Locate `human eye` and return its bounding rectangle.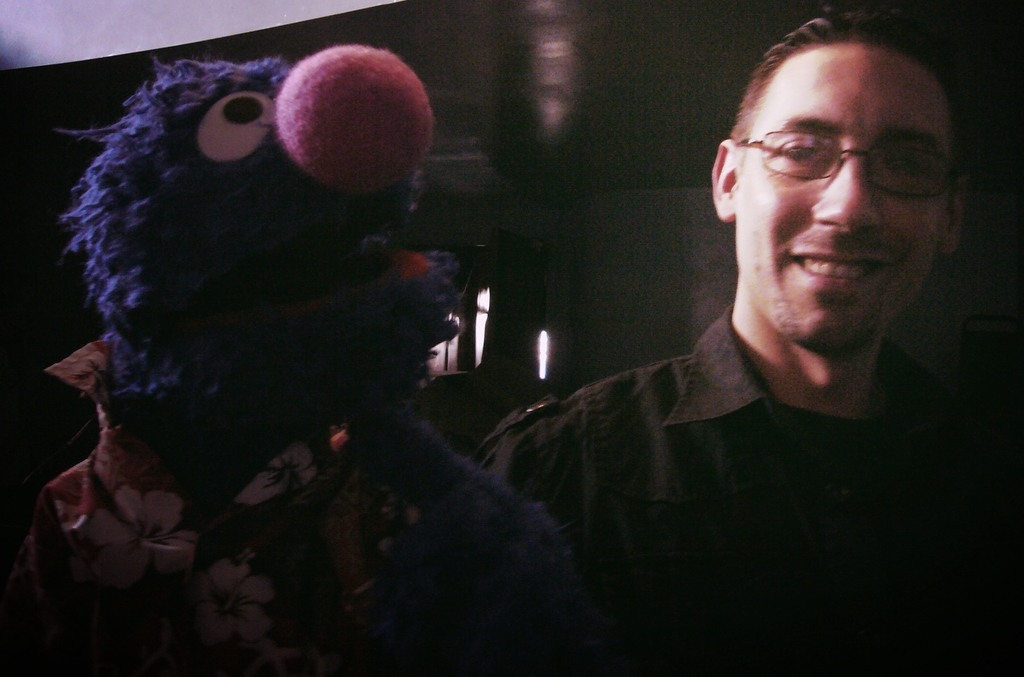
crop(777, 141, 826, 168).
